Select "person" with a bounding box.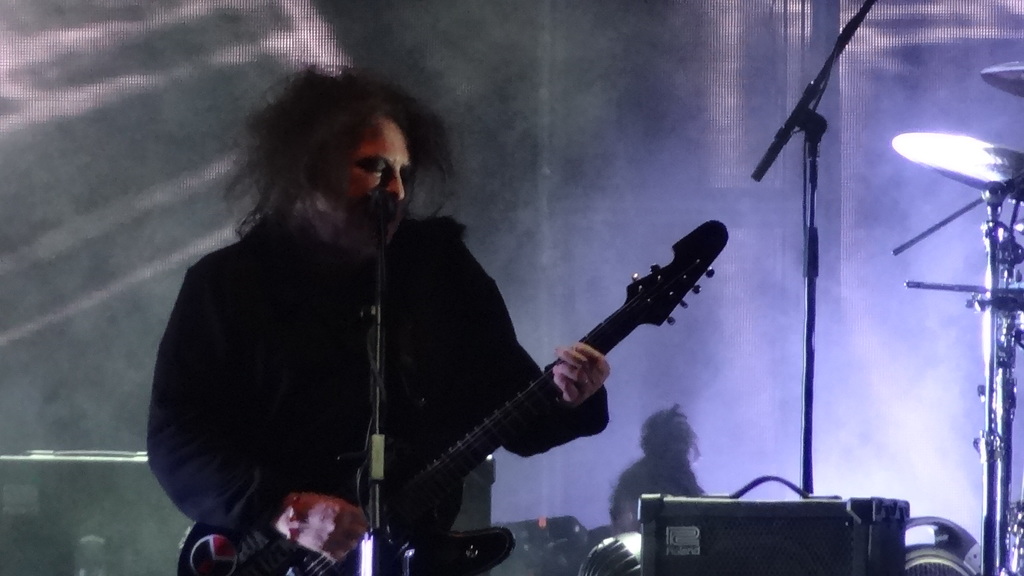
{"left": 603, "top": 398, "right": 705, "bottom": 566}.
